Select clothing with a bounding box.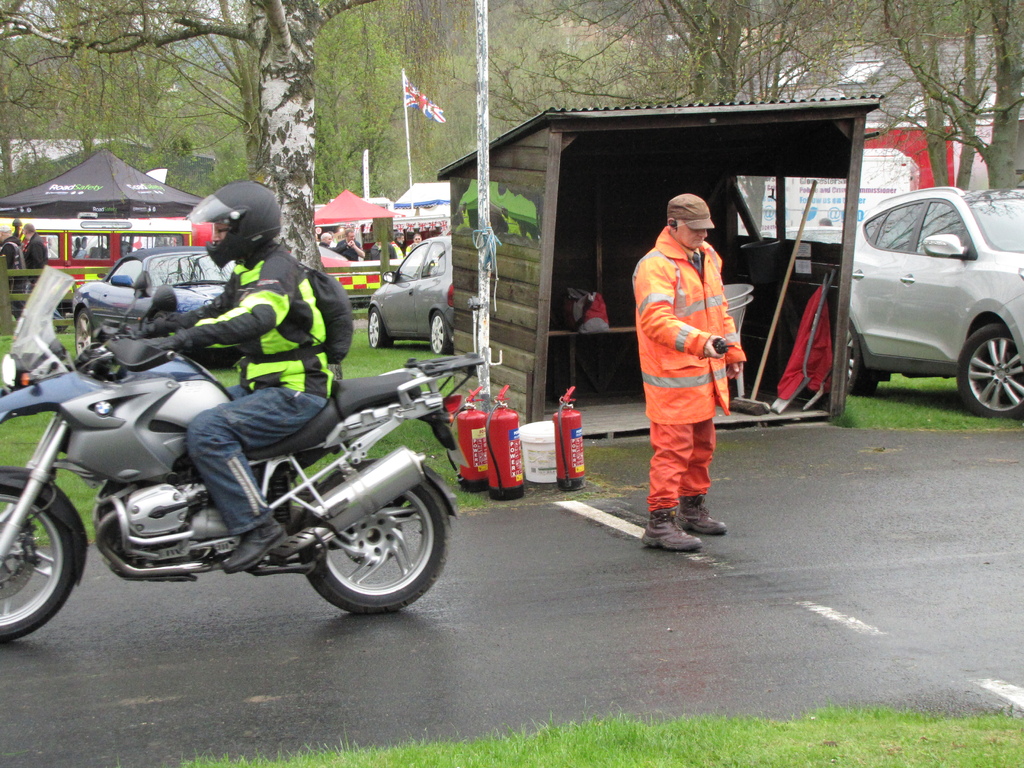
region(337, 238, 358, 266).
